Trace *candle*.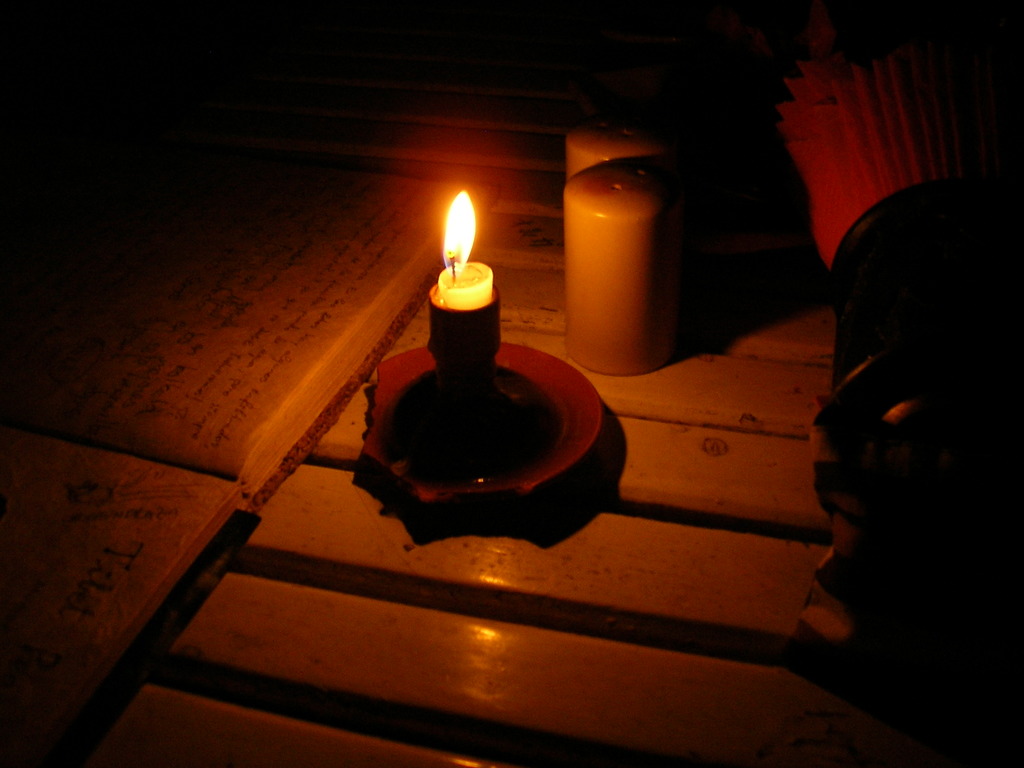
Traced to 438/192/494/308.
